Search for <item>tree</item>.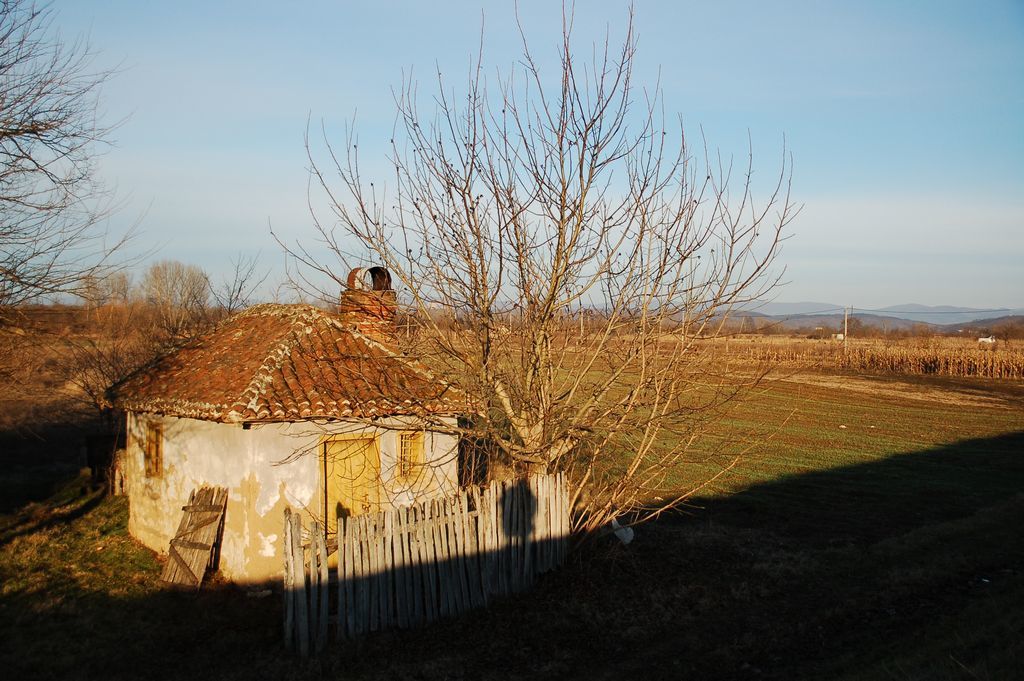
Found at [253, 0, 858, 563].
